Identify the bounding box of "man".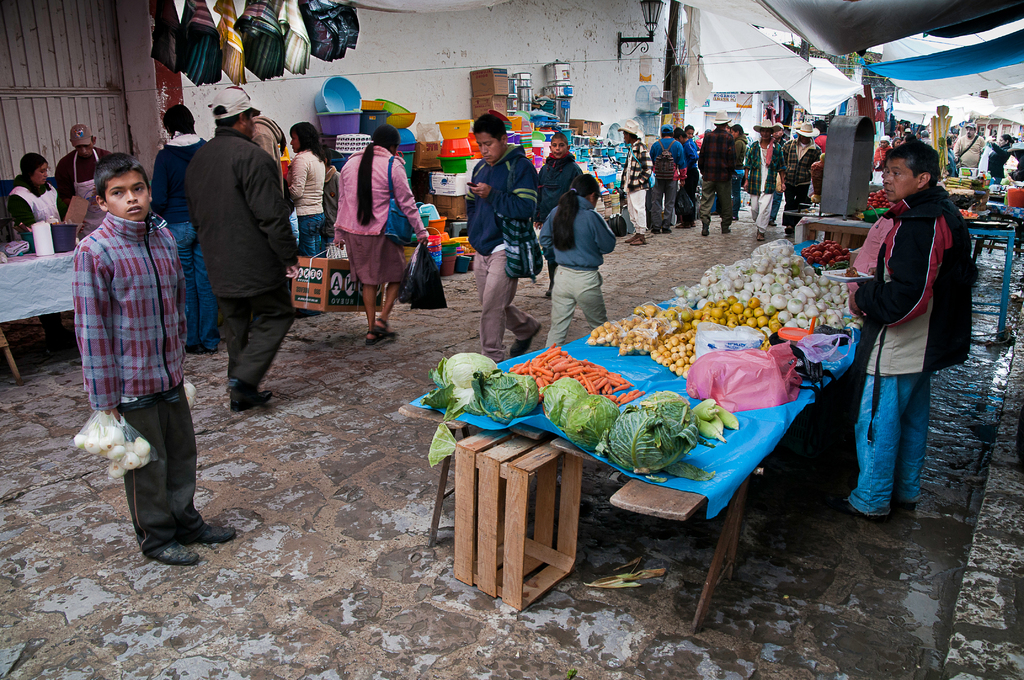
(465, 117, 538, 358).
